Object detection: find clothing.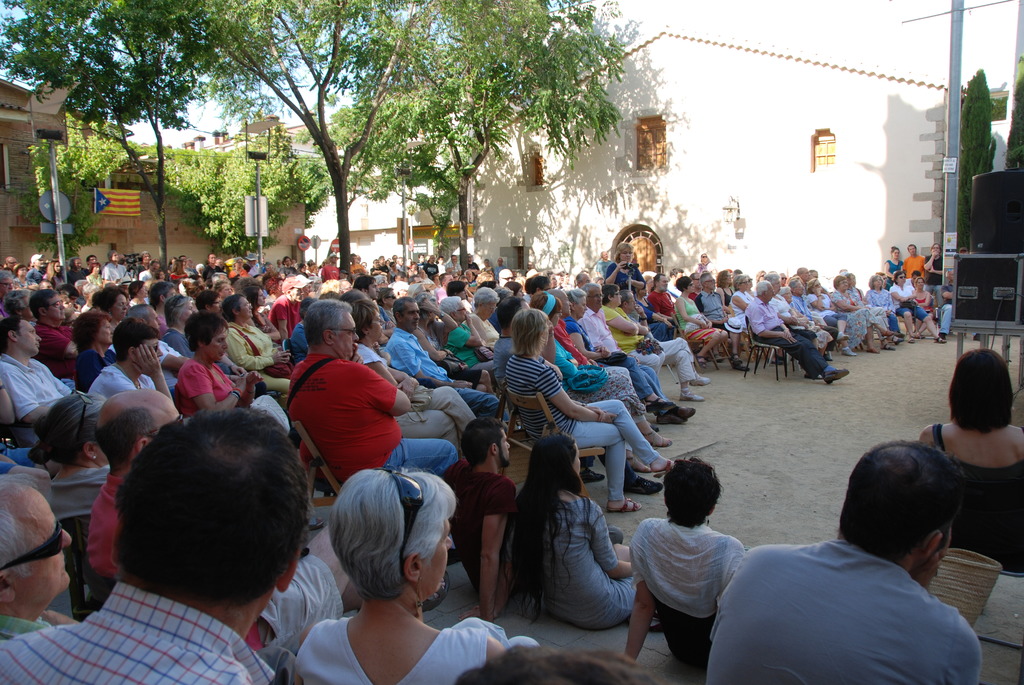
Rect(292, 612, 504, 684).
